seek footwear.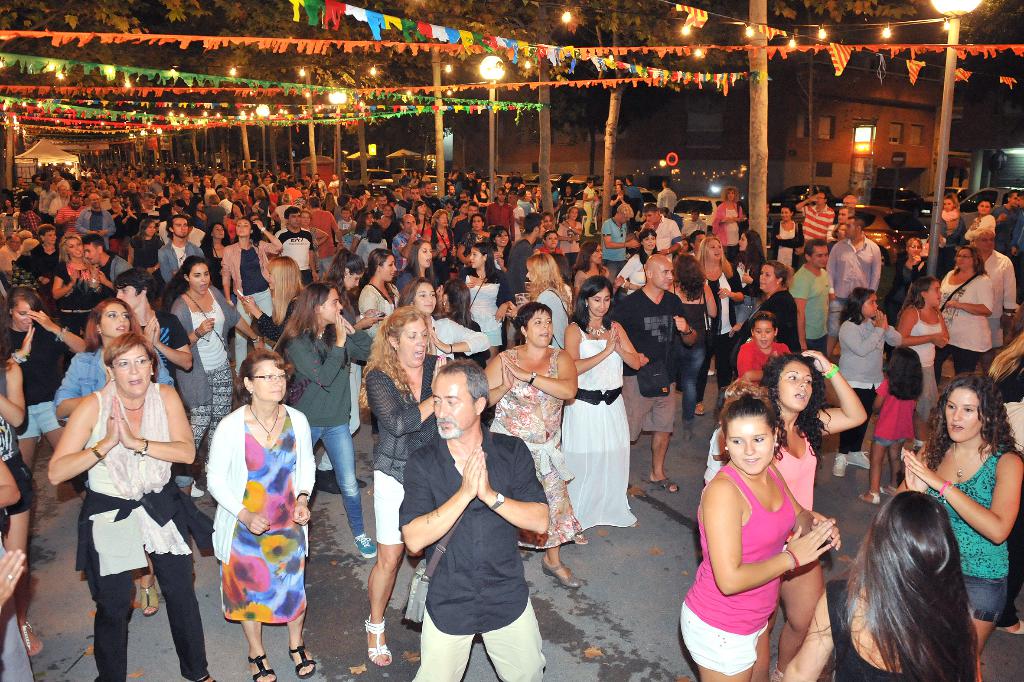
box=[881, 484, 896, 496].
